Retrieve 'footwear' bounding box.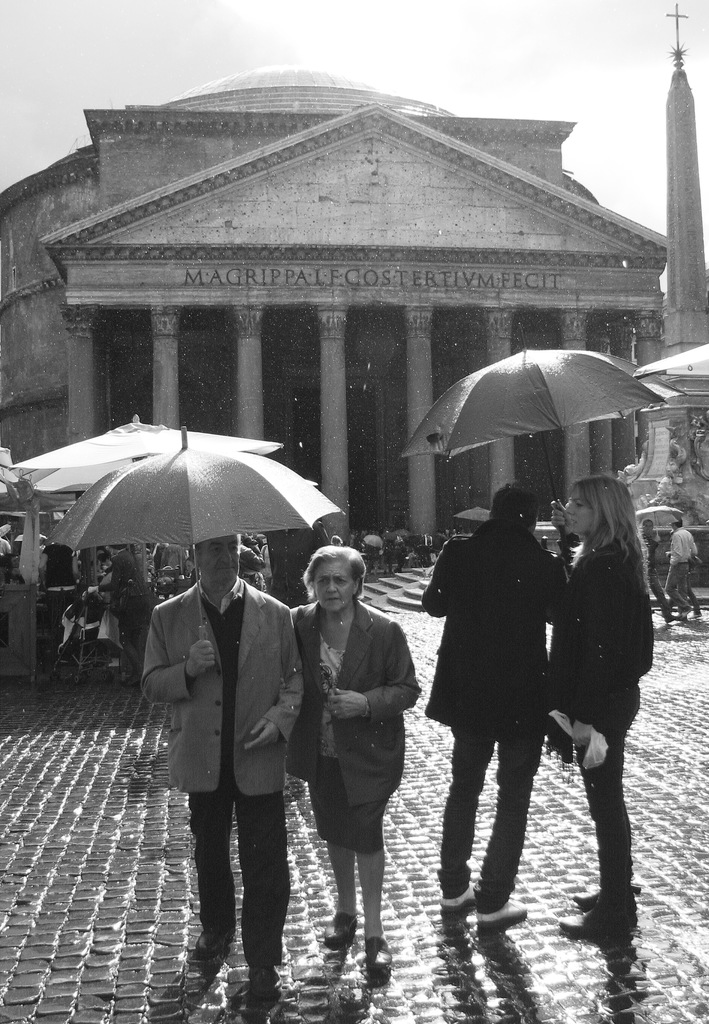
Bounding box: {"left": 475, "top": 898, "right": 529, "bottom": 929}.
